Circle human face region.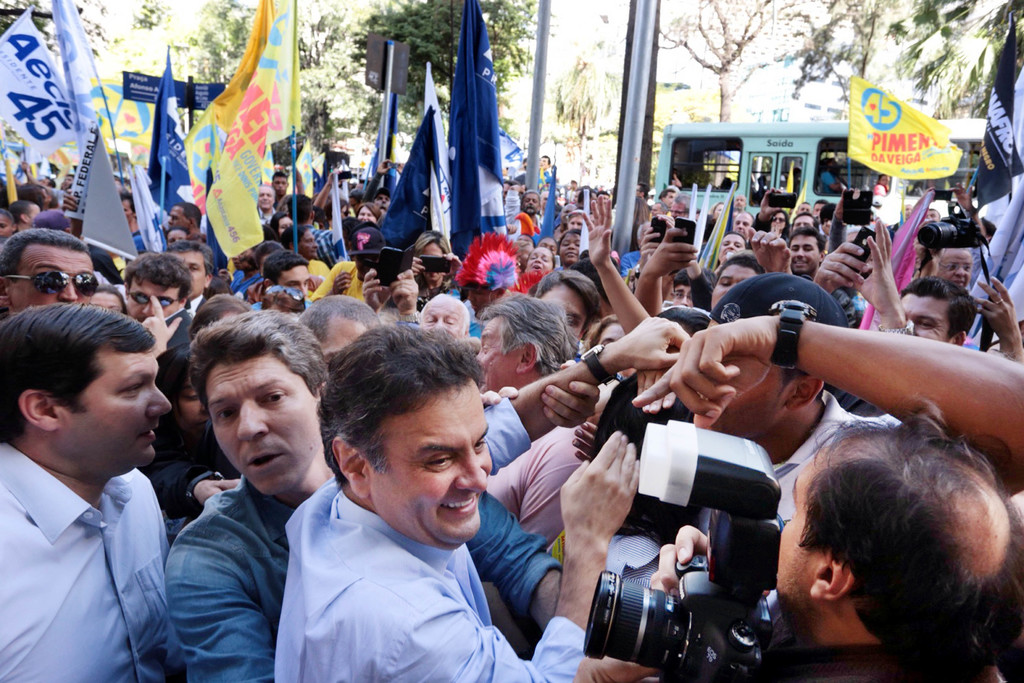
Region: [3, 240, 96, 315].
